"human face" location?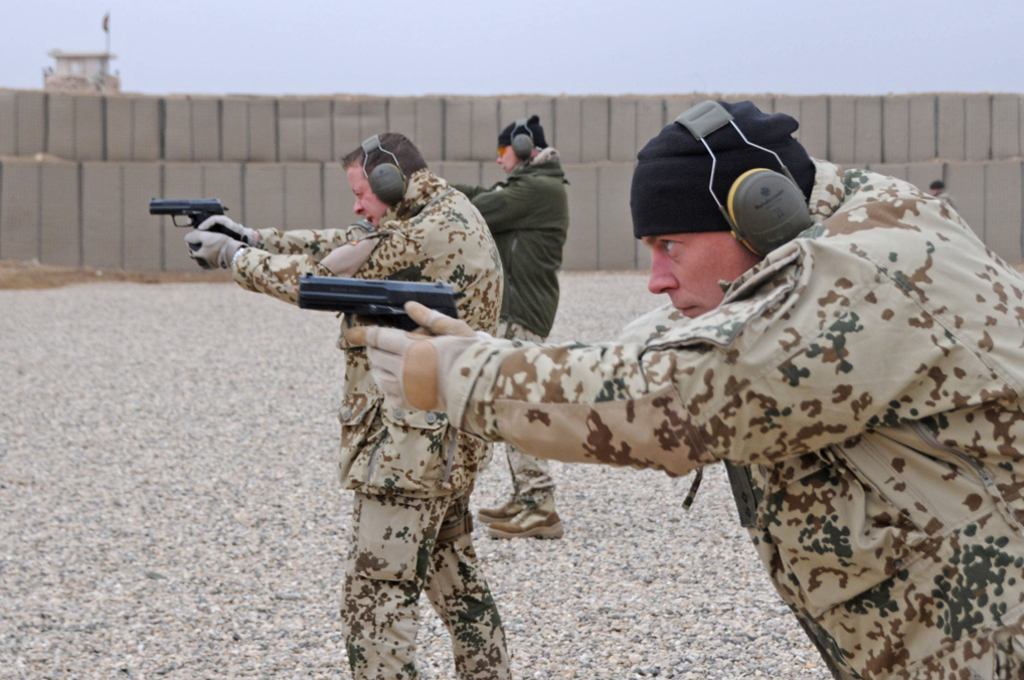
bbox(346, 162, 390, 226)
